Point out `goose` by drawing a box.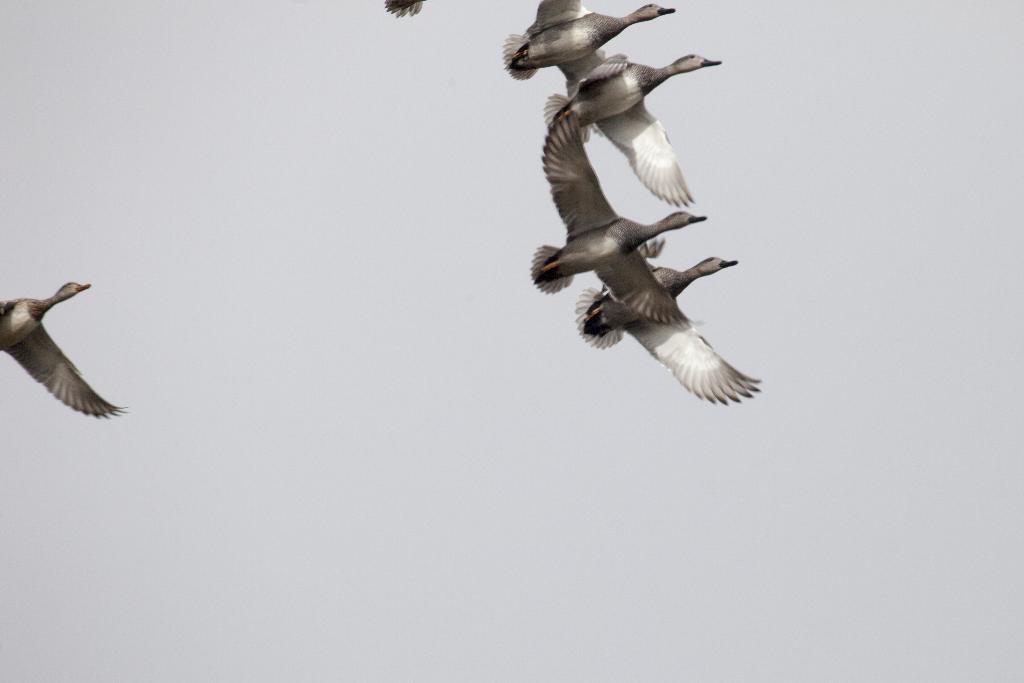
bbox=[532, 104, 706, 291].
